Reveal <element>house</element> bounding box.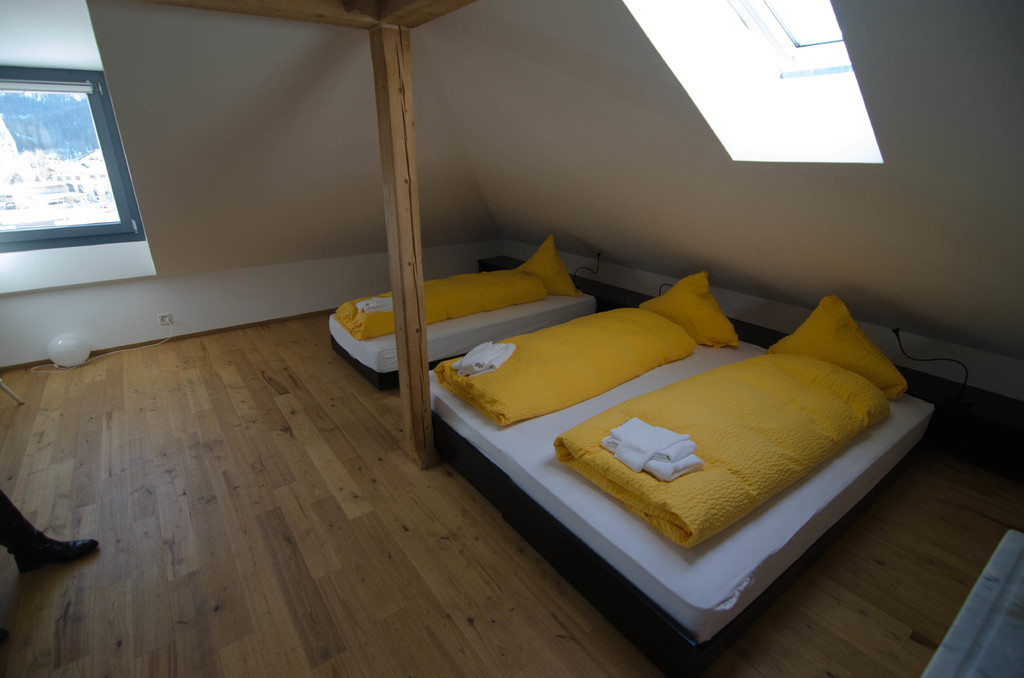
Revealed: 25/1/1023/618.
